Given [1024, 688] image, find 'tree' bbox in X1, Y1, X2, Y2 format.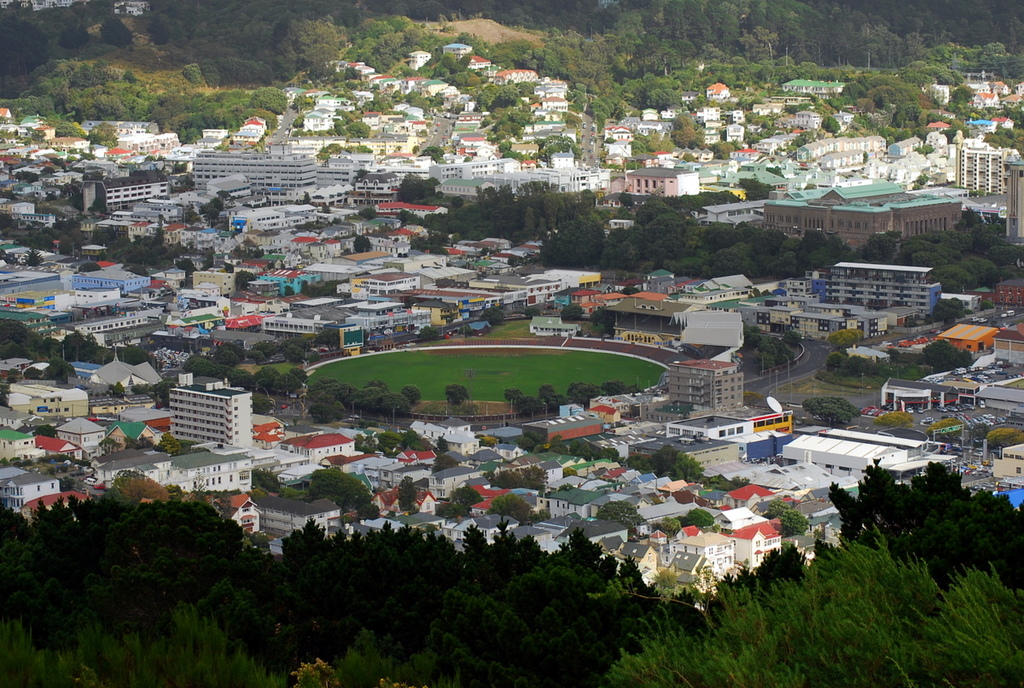
495, 141, 510, 153.
